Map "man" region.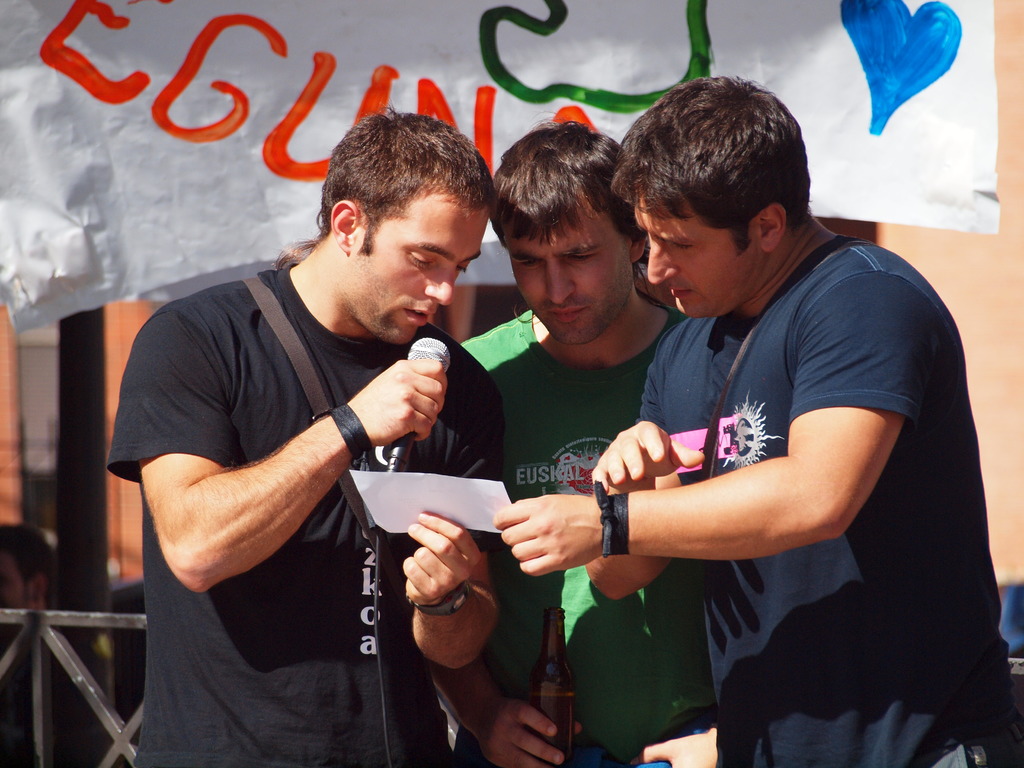
Mapped to (431,121,718,767).
